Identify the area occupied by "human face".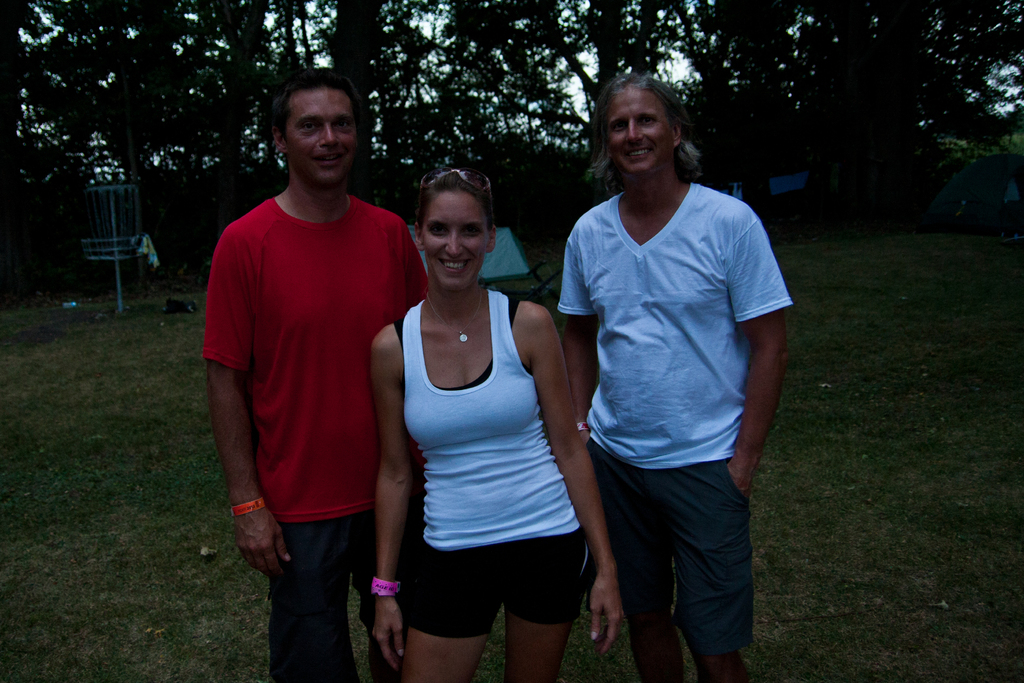
Area: left=286, top=88, right=355, bottom=183.
